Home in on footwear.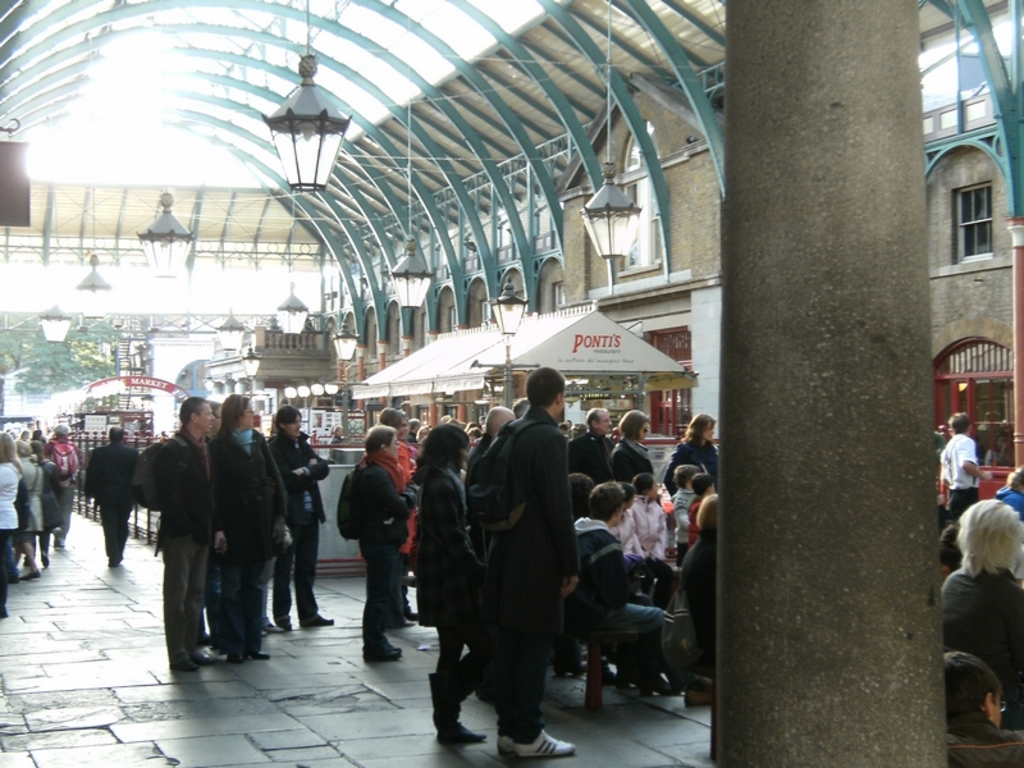
Homed in at [left=271, top=614, right=288, bottom=631].
